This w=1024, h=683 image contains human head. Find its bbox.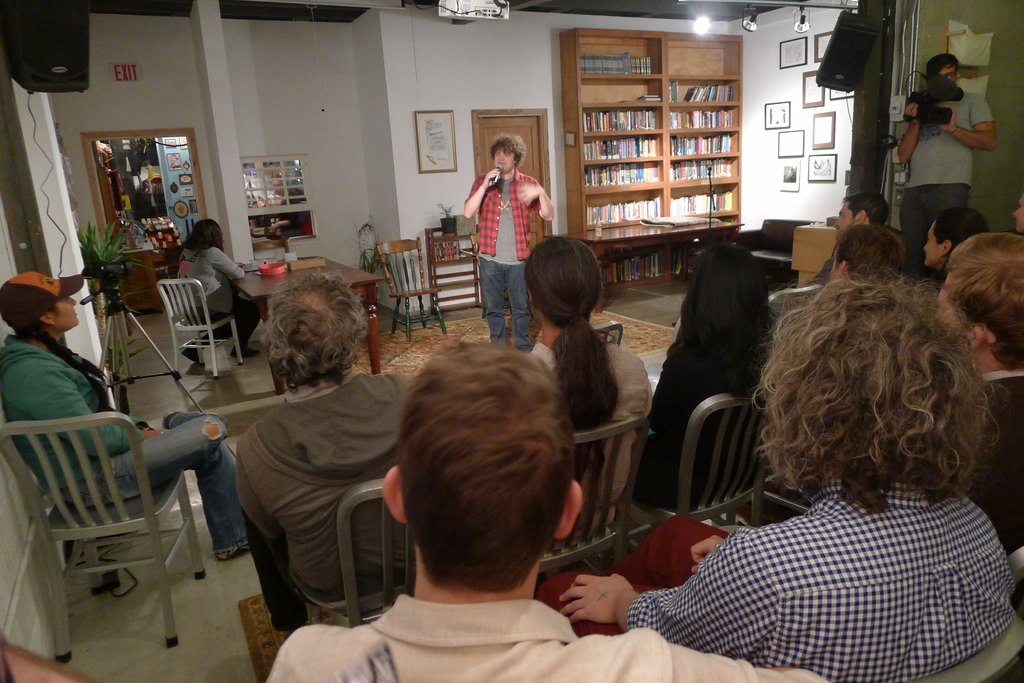
Rect(681, 245, 767, 343).
